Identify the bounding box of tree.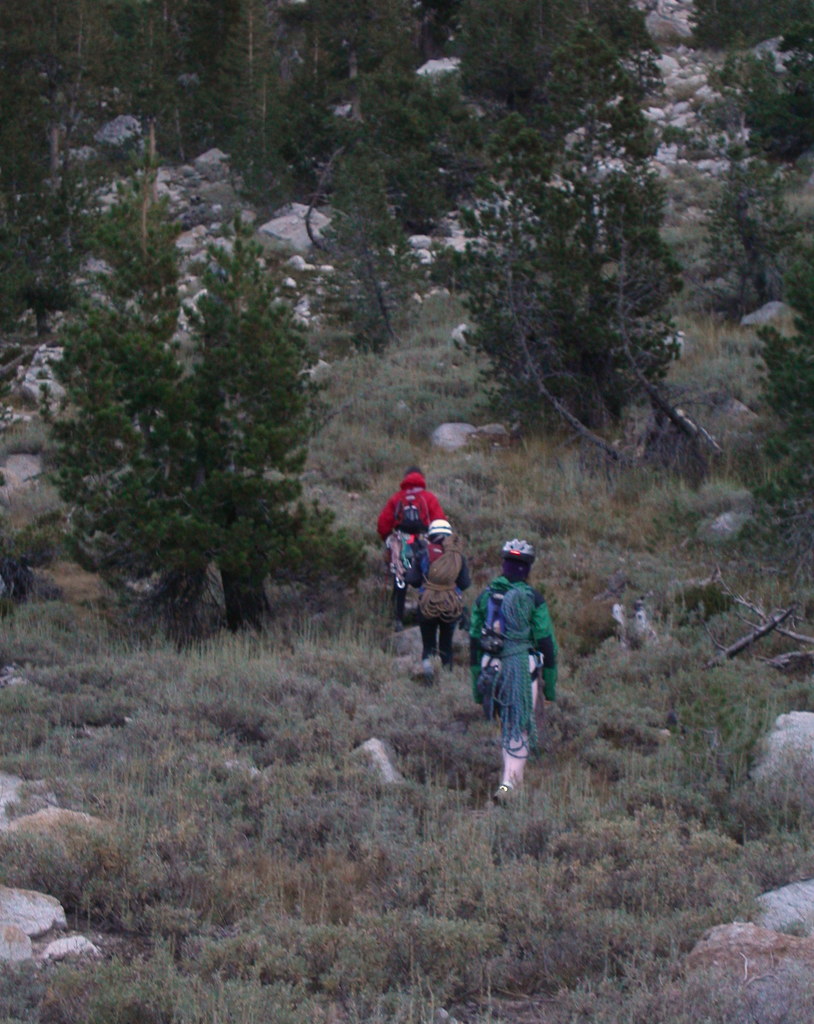
(343, 0, 474, 109).
